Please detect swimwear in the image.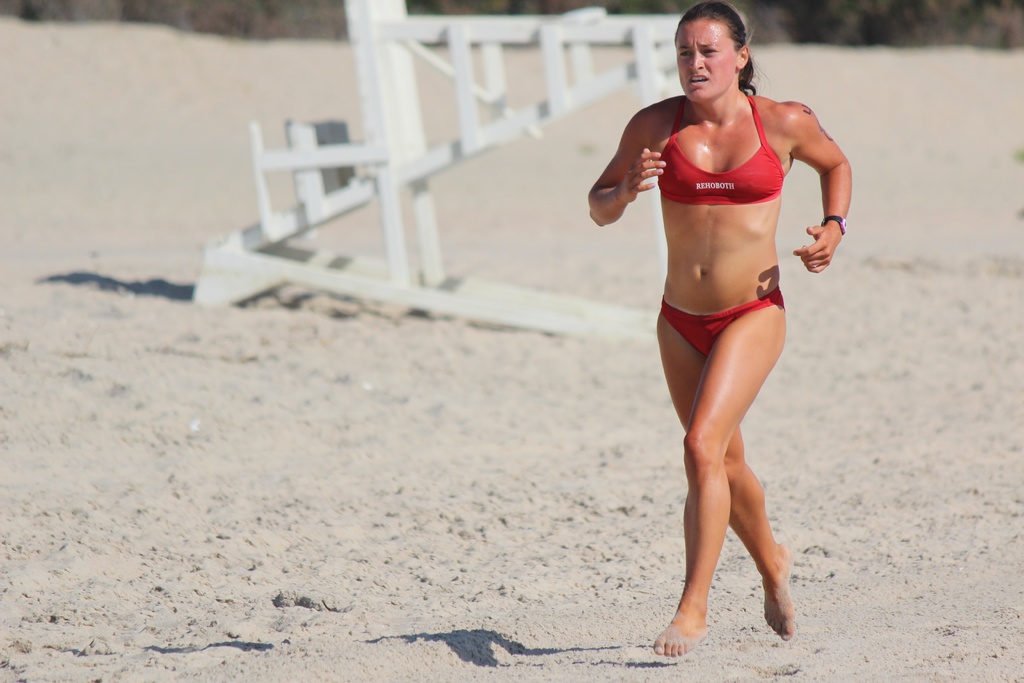
(x1=653, y1=88, x2=783, y2=208).
